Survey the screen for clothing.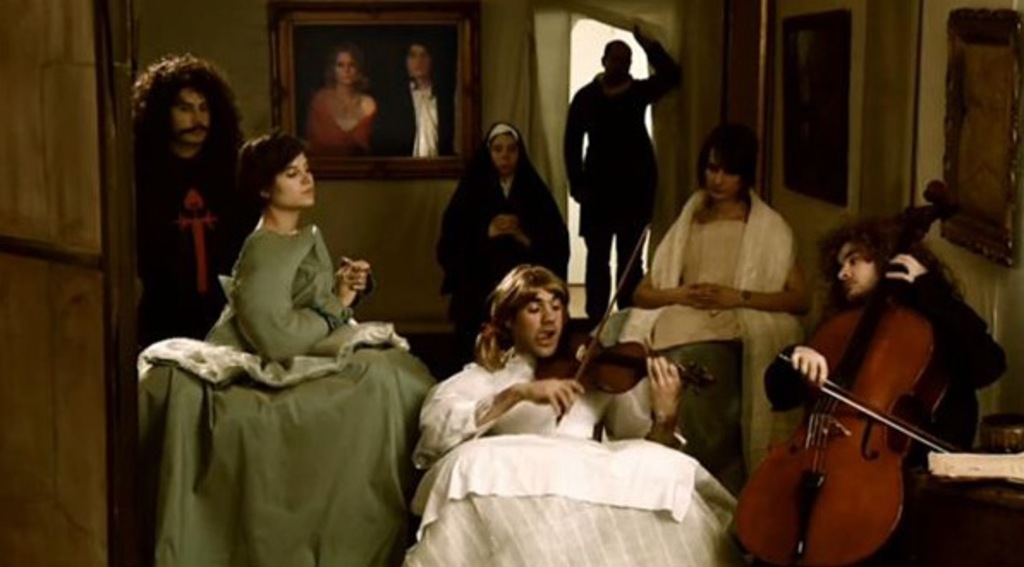
Survey found: crop(414, 345, 675, 467).
